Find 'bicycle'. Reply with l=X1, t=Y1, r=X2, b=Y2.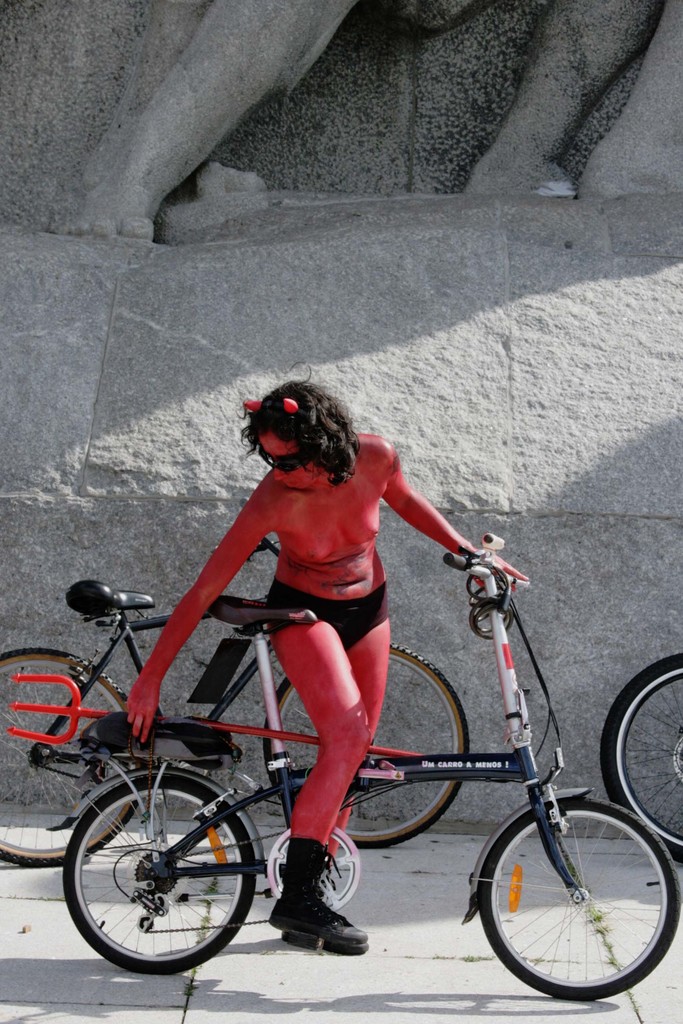
l=0, t=552, r=466, b=874.
